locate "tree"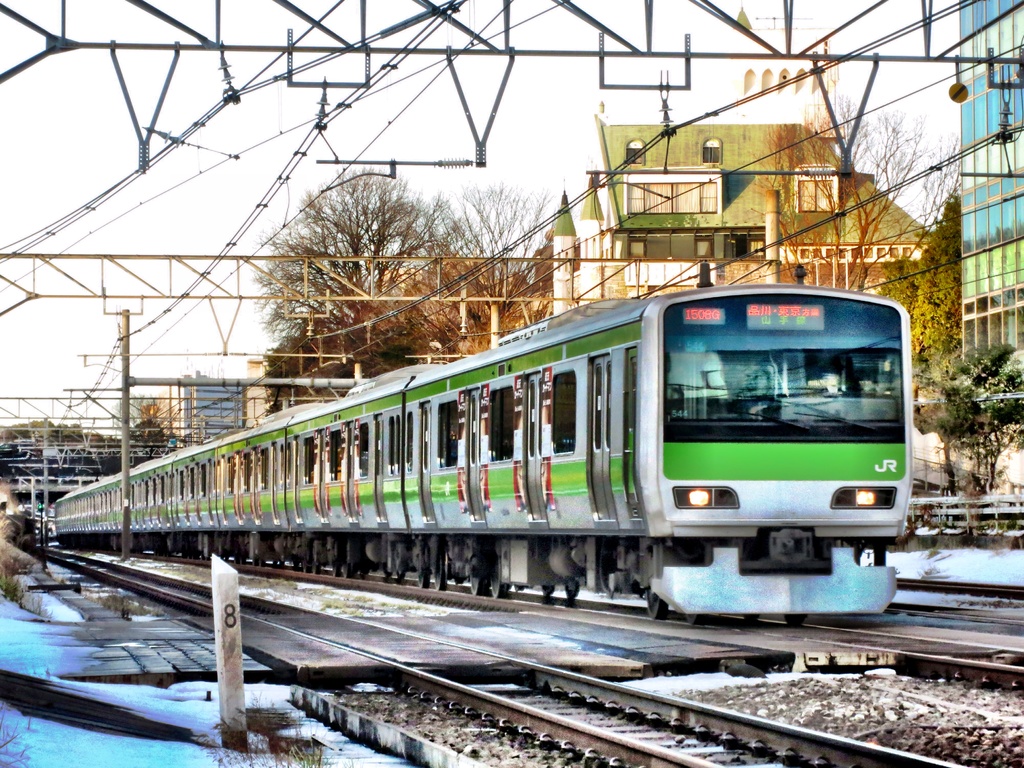
[x1=877, y1=197, x2=972, y2=404]
